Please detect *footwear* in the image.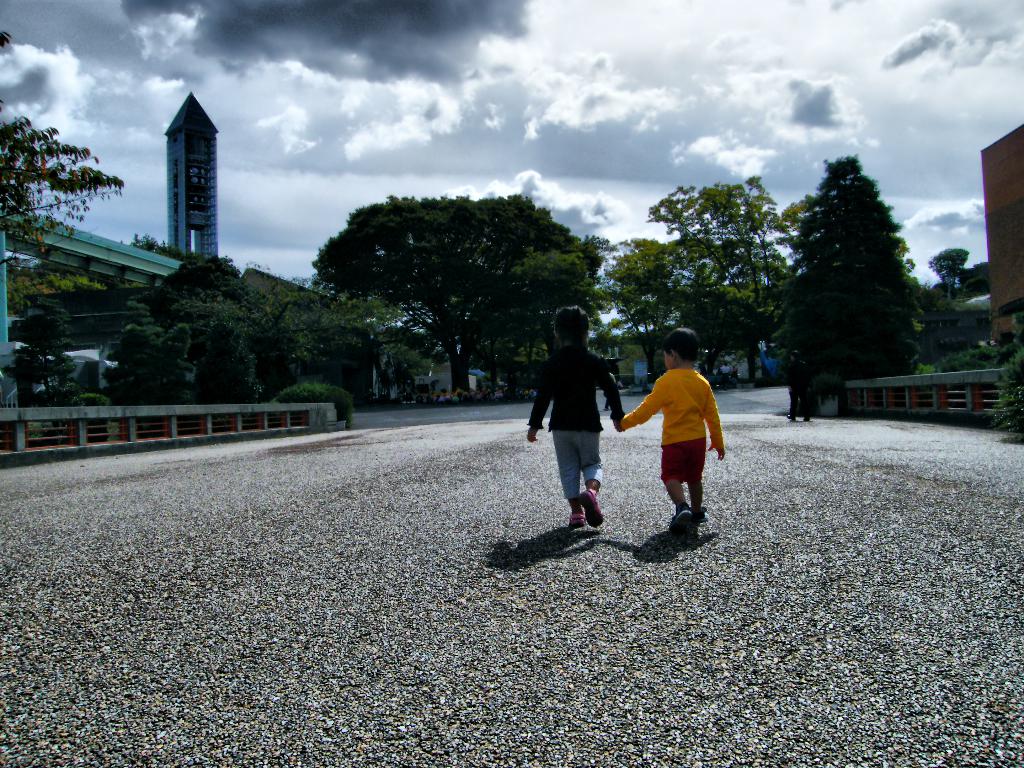
<bbox>564, 512, 589, 525</bbox>.
